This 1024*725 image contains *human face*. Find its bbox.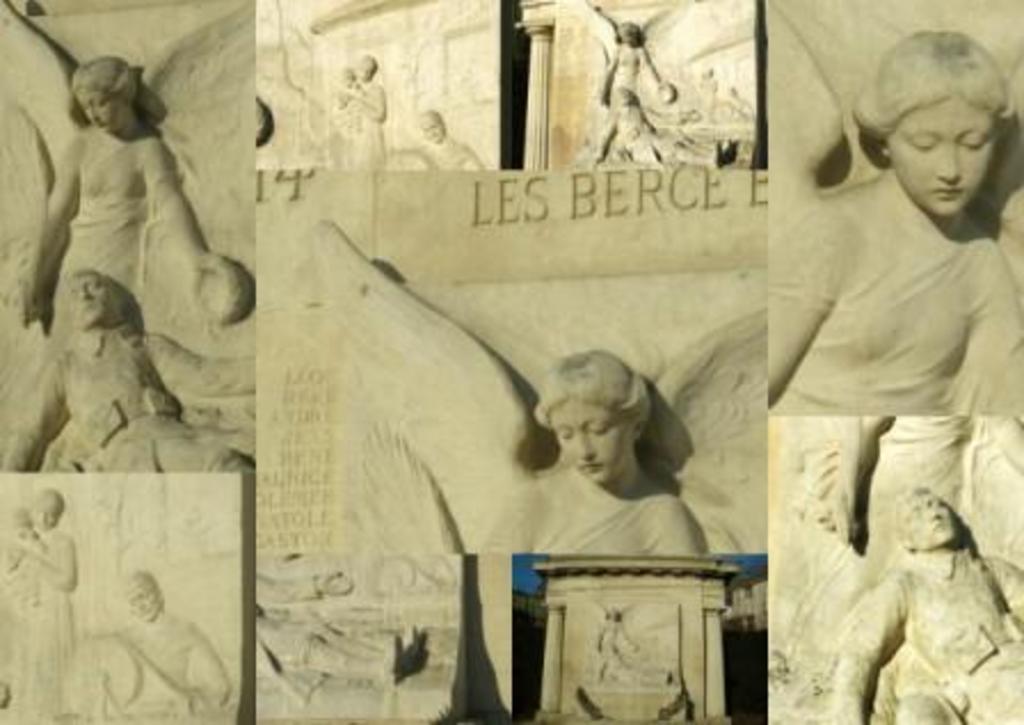
<region>546, 400, 638, 485</region>.
